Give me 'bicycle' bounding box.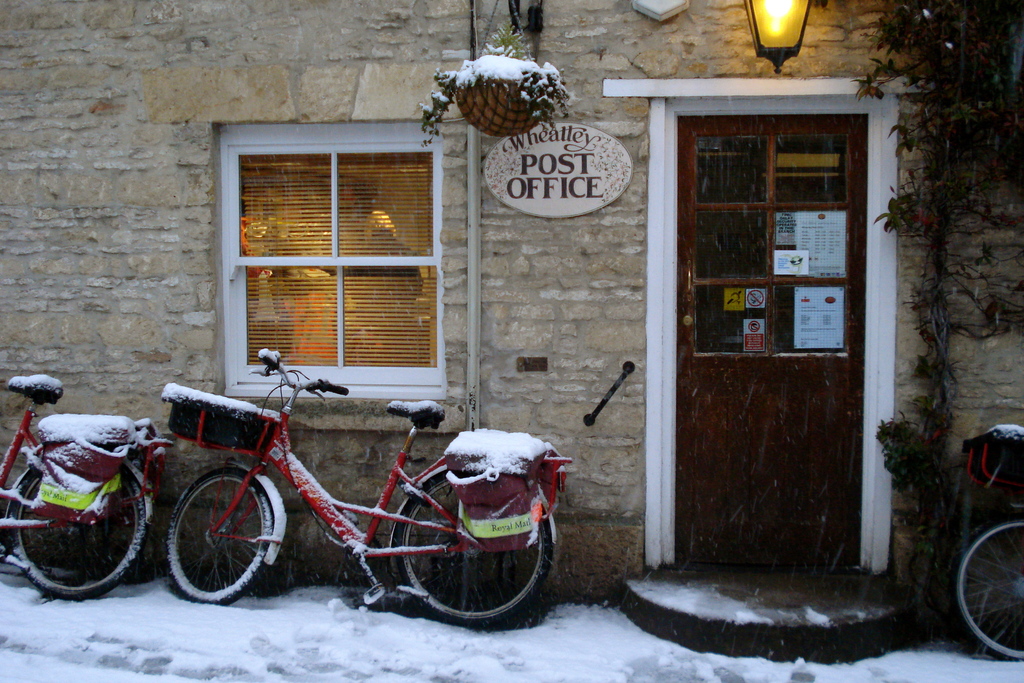
(957, 421, 1023, 661).
